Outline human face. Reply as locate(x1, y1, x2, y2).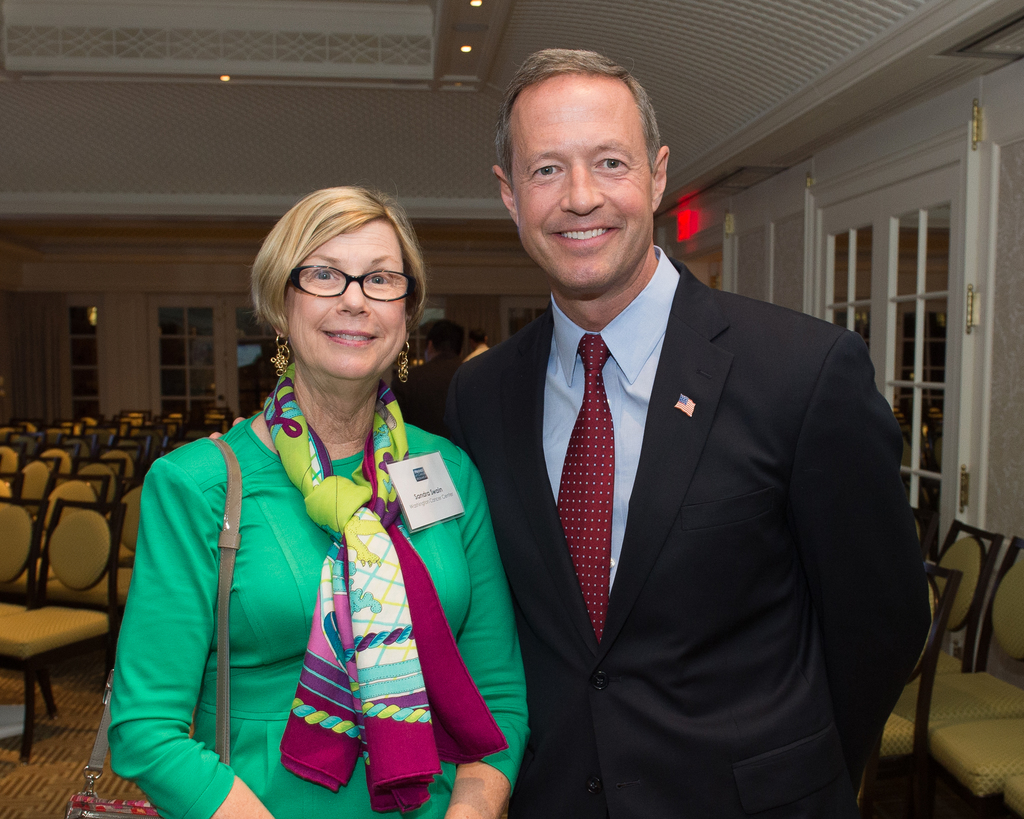
locate(504, 71, 655, 293).
